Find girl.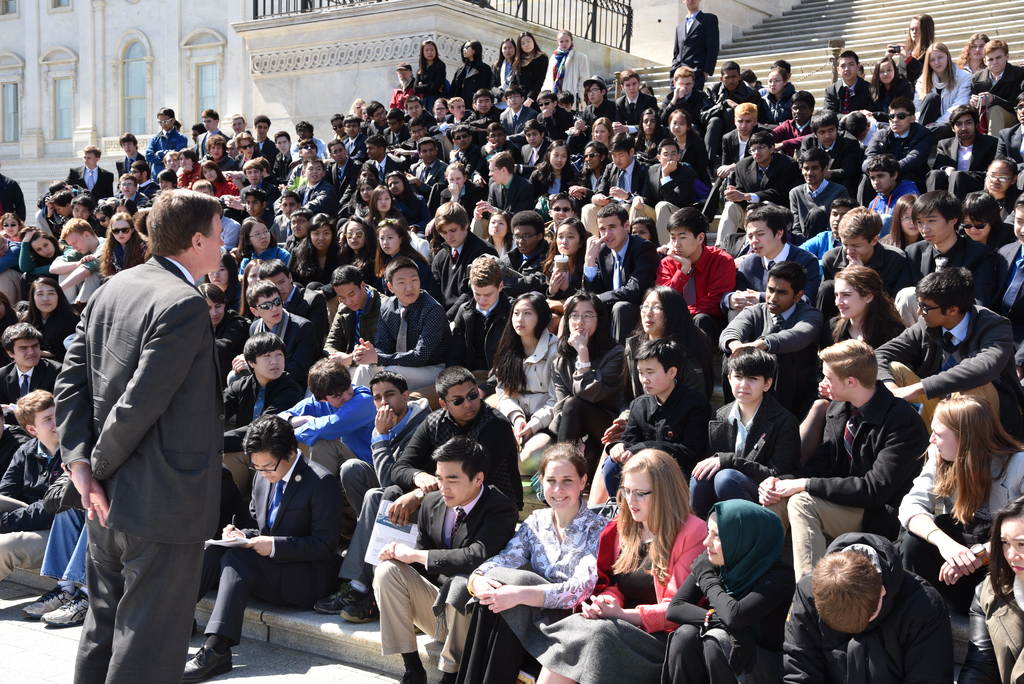
[353,179,376,216].
